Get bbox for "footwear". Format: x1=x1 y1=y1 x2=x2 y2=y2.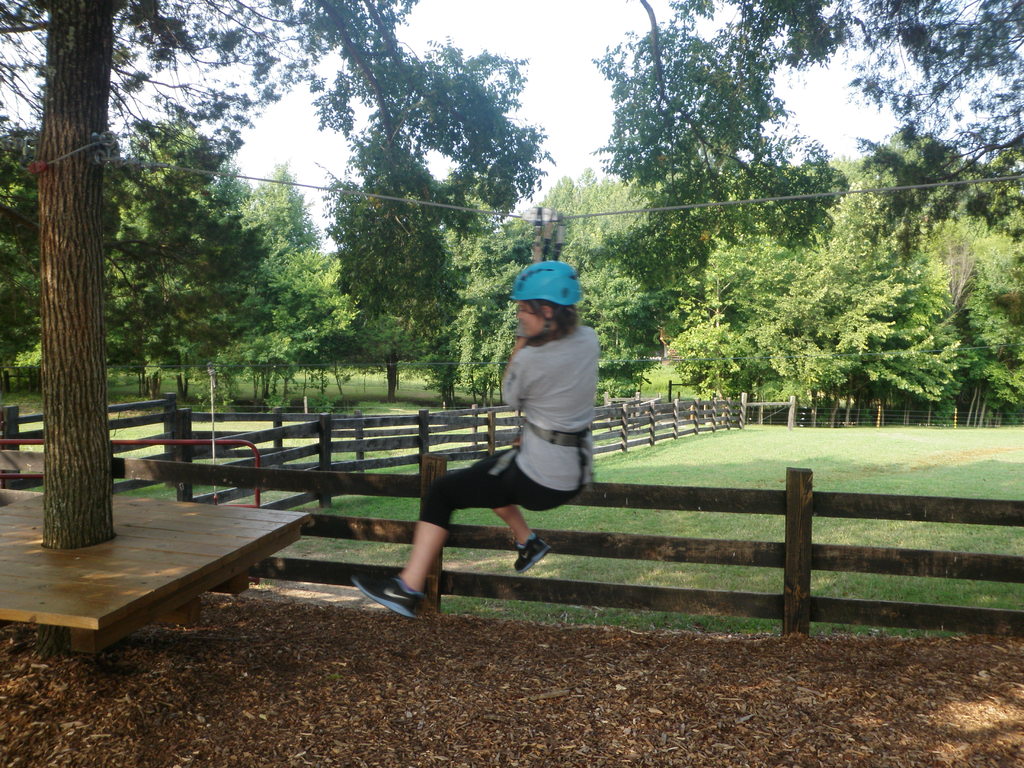
x1=351 y1=573 x2=422 y2=618.
